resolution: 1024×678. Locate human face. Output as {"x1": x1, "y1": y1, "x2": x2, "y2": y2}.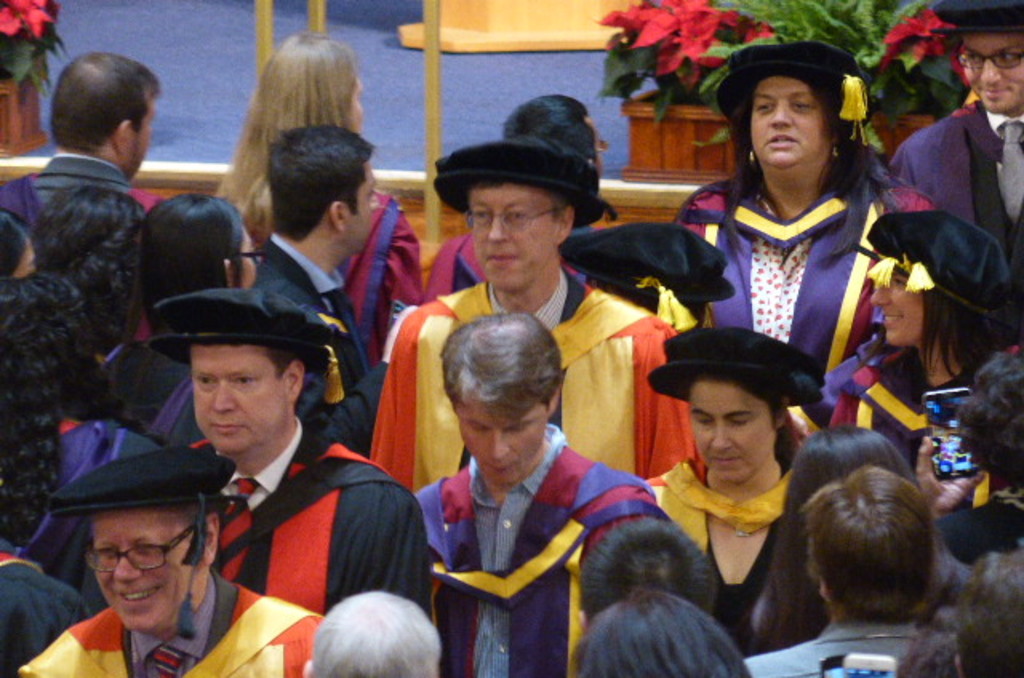
{"x1": 690, "y1": 377, "x2": 776, "y2": 483}.
